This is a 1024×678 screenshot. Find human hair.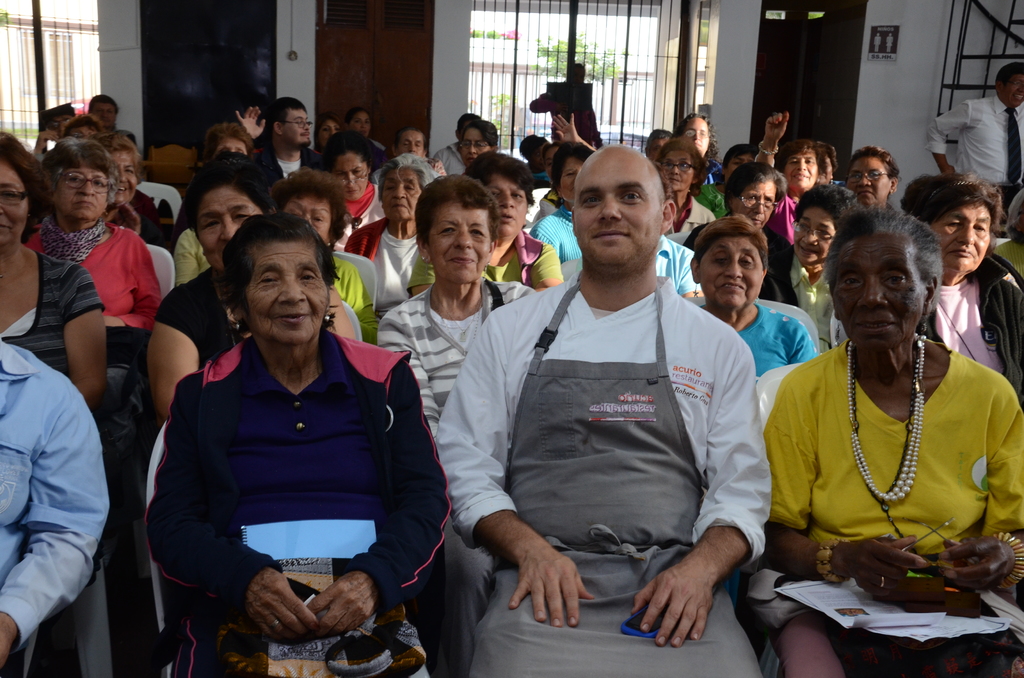
Bounding box: region(397, 124, 426, 150).
